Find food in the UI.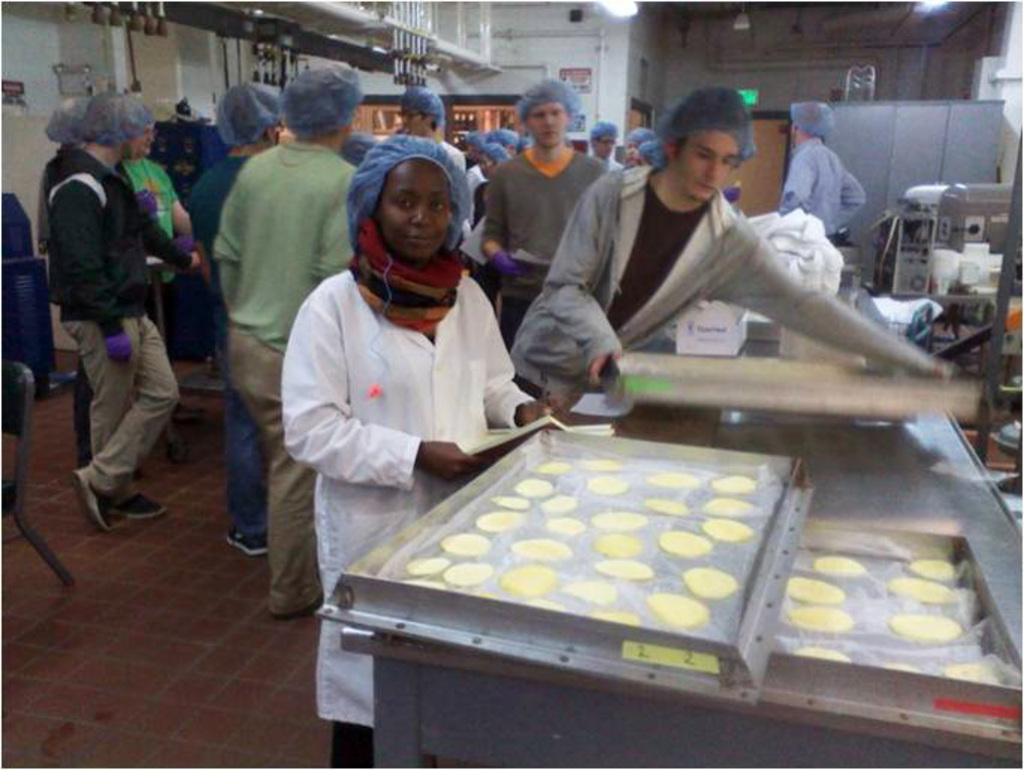
UI element at [587,507,649,532].
